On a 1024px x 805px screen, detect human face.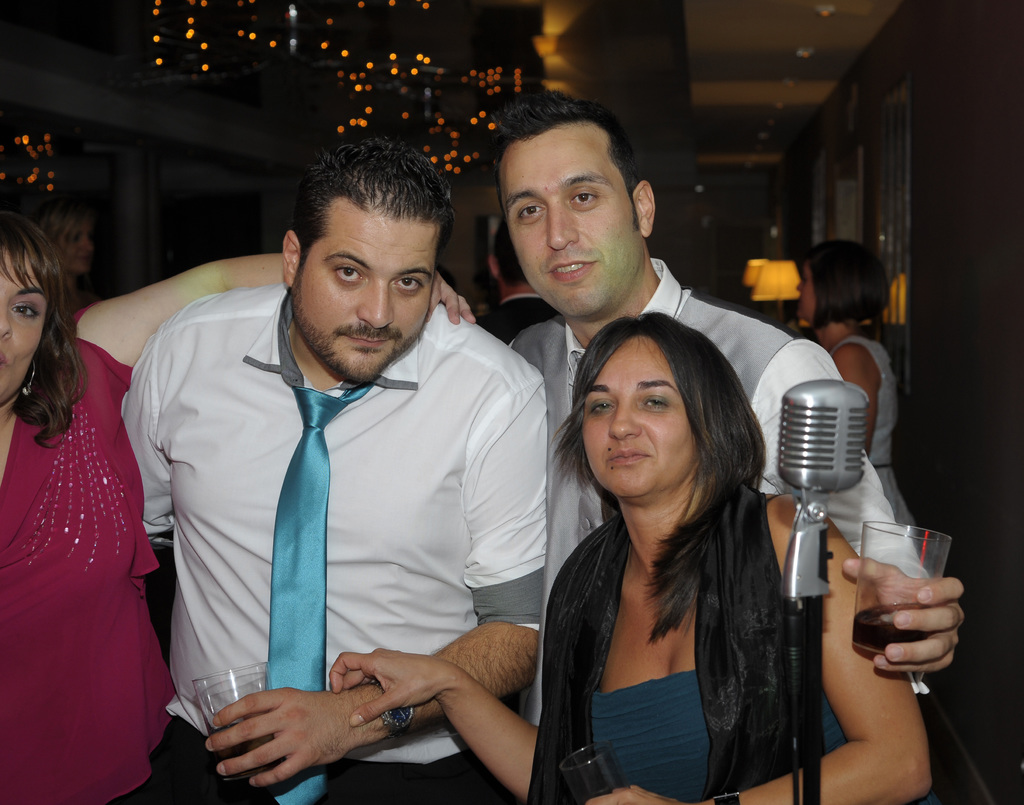
select_region(68, 222, 90, 272).
